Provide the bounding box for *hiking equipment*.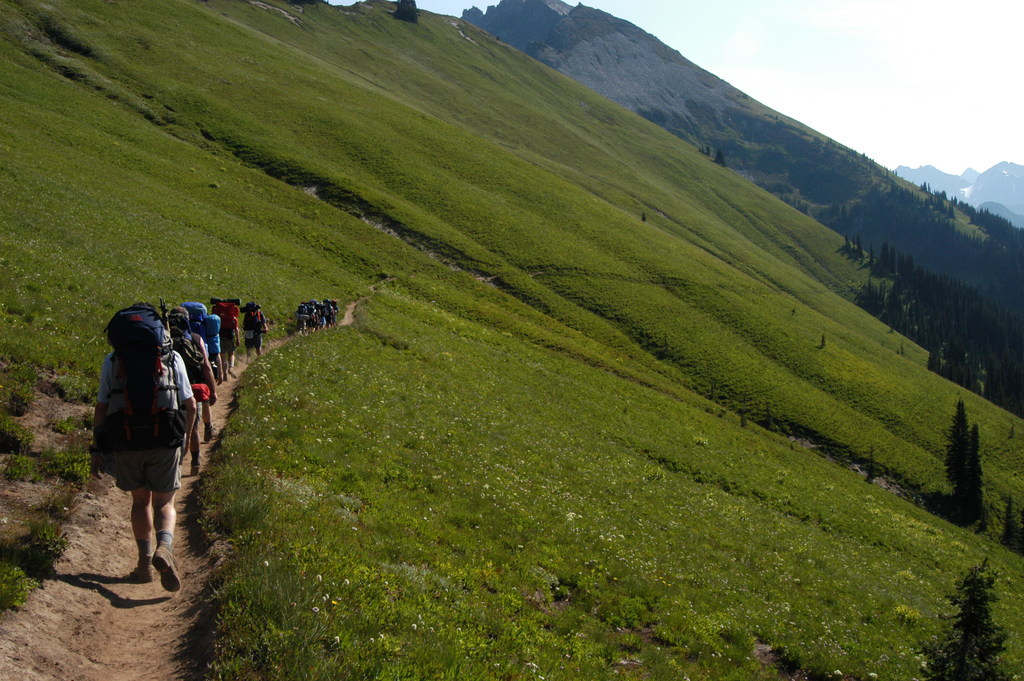
[209,295,240,332].
